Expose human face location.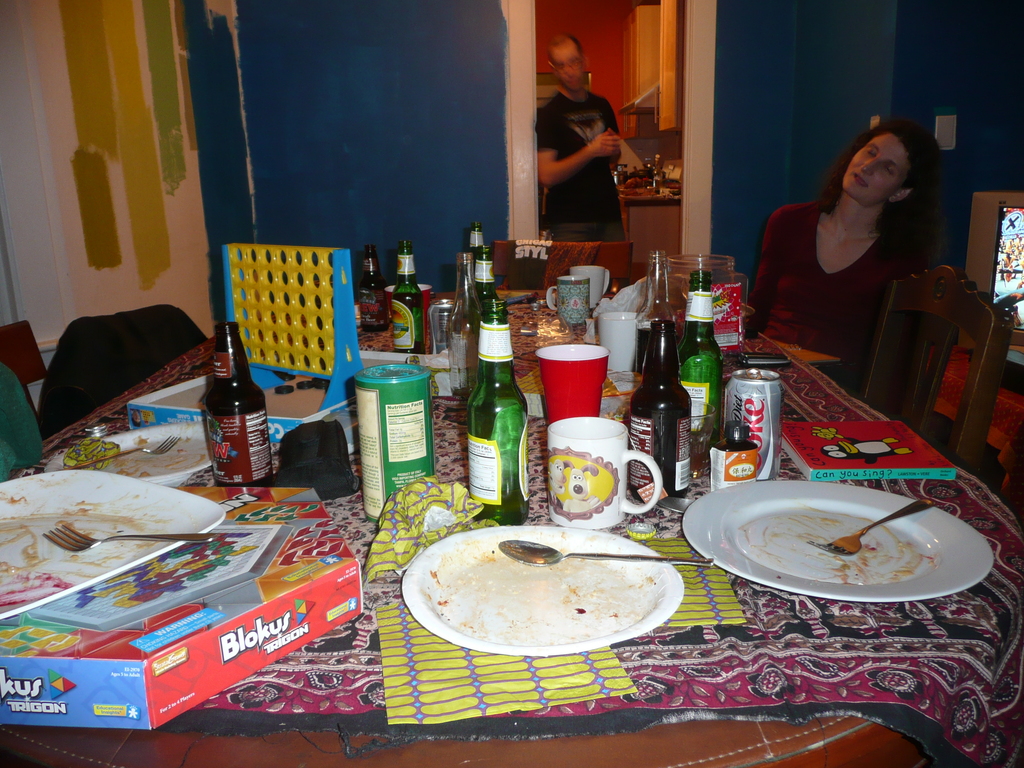
Exposed at <box>839,133,913,207</box>.
